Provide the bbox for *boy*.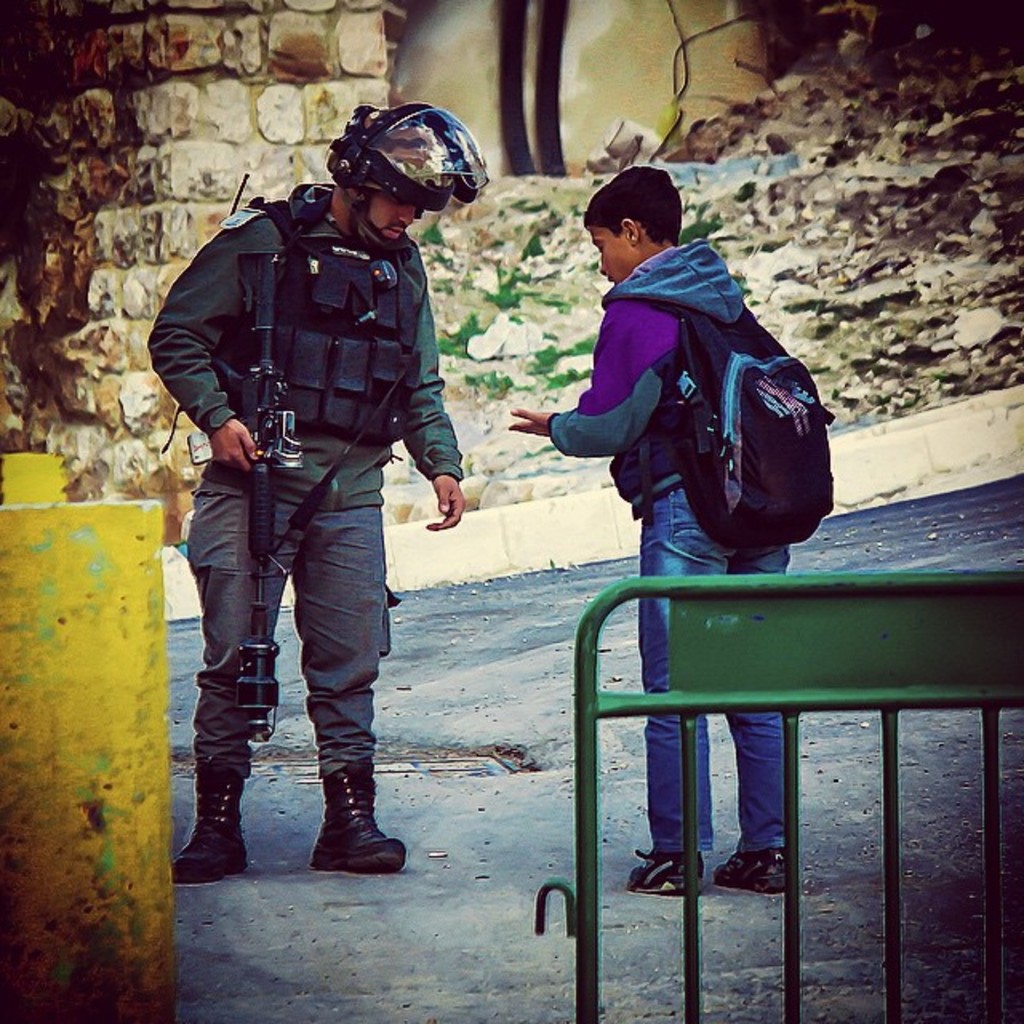
box=[126, 224, 469, 872].
